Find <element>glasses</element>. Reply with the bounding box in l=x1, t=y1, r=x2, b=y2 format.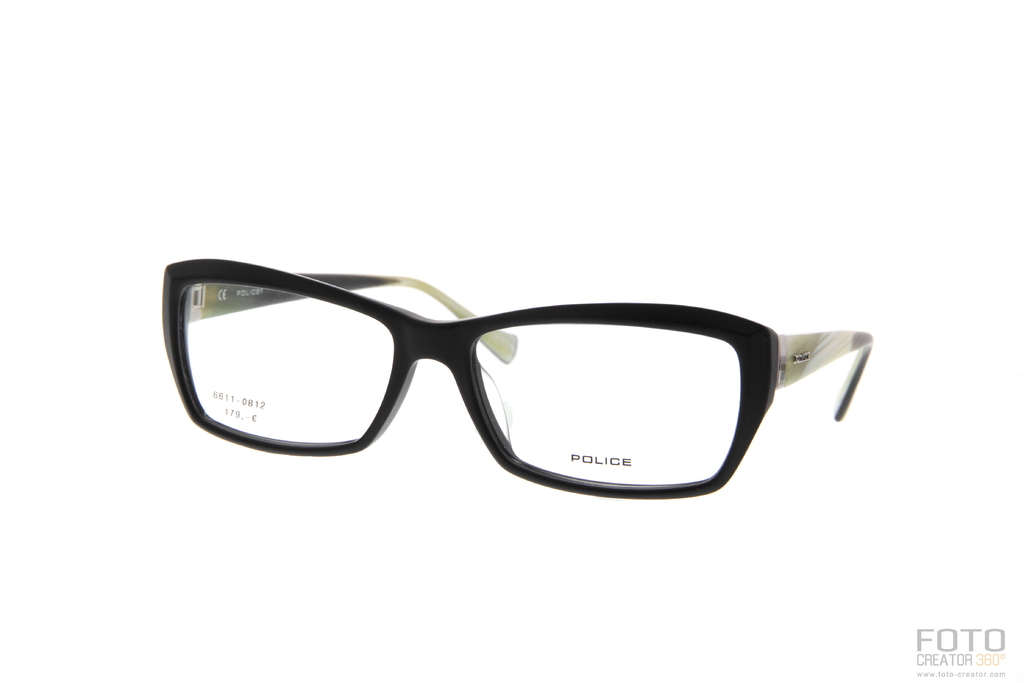
l=159, t=254, r=874, b=500.
